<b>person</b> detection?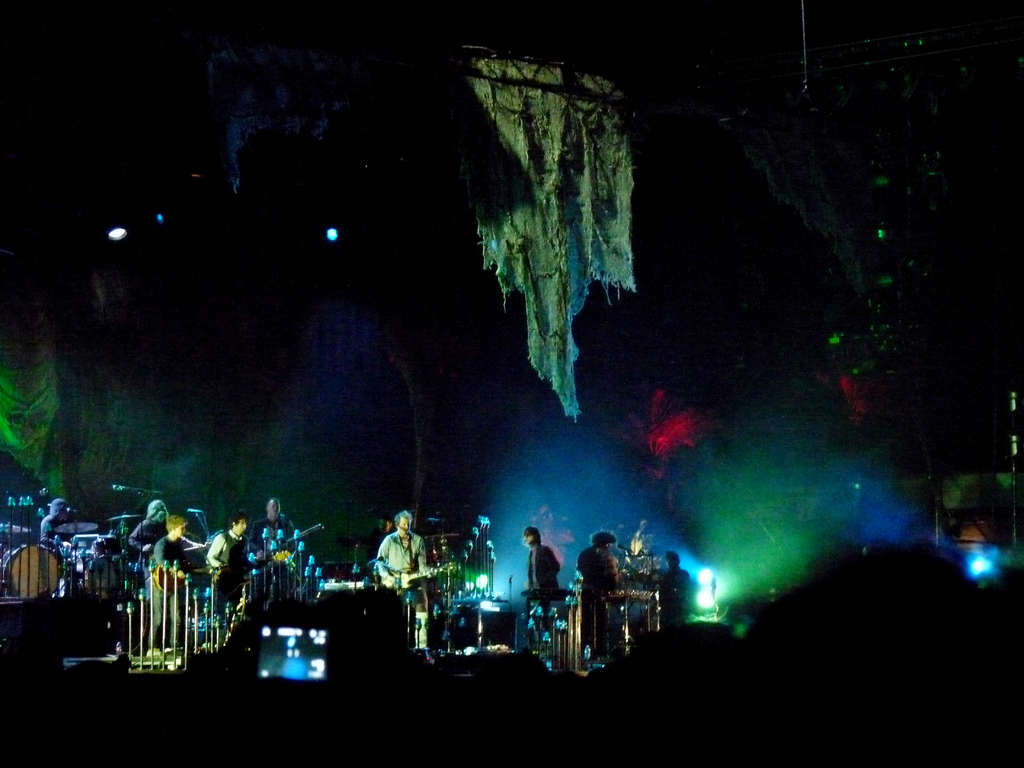
box(650, 542, 692, 630)
